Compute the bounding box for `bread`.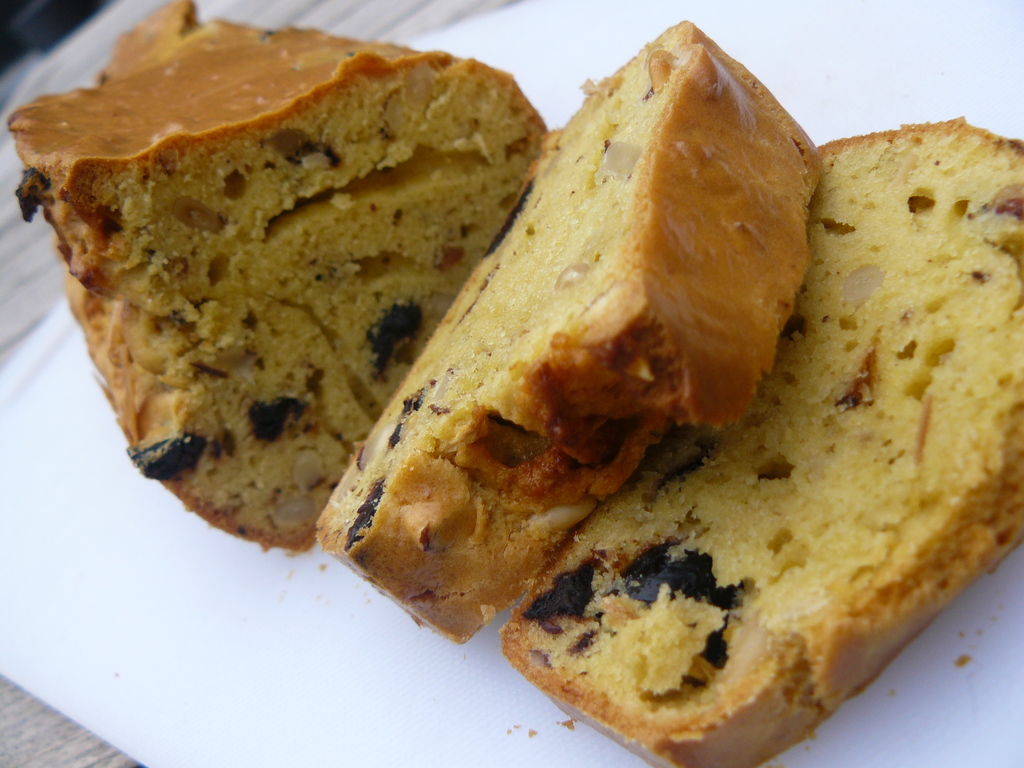
[x1=312, y1=20, x2=824, y2=642].
